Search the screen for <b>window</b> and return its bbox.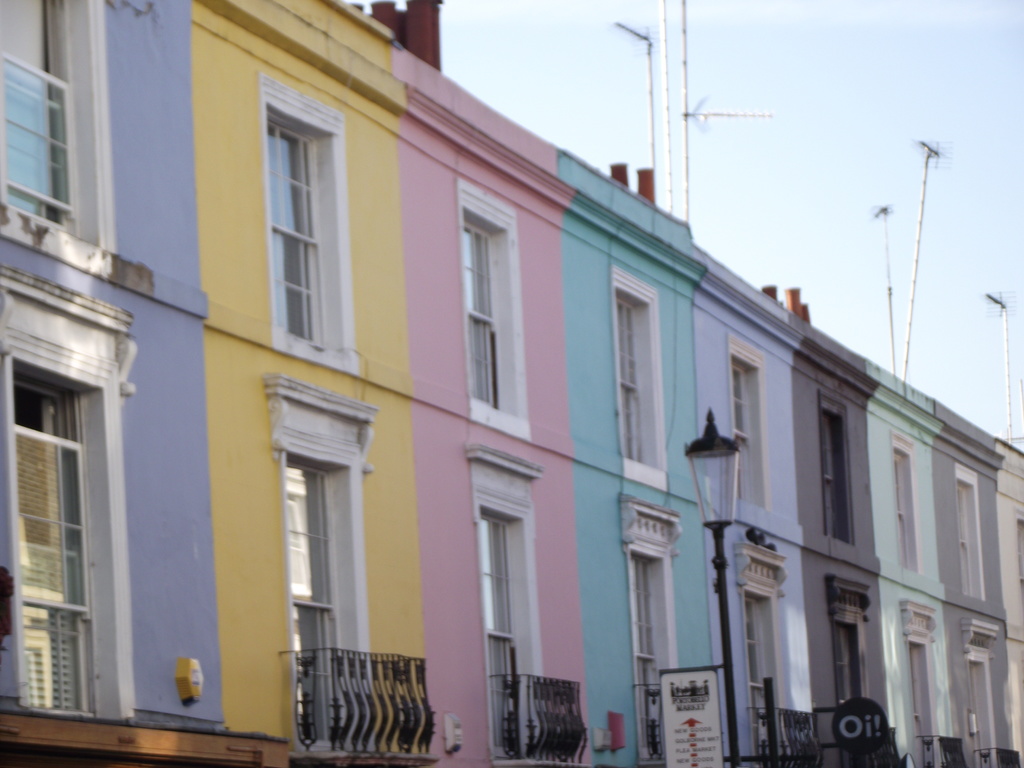
Found: (957,617,1002,767).
